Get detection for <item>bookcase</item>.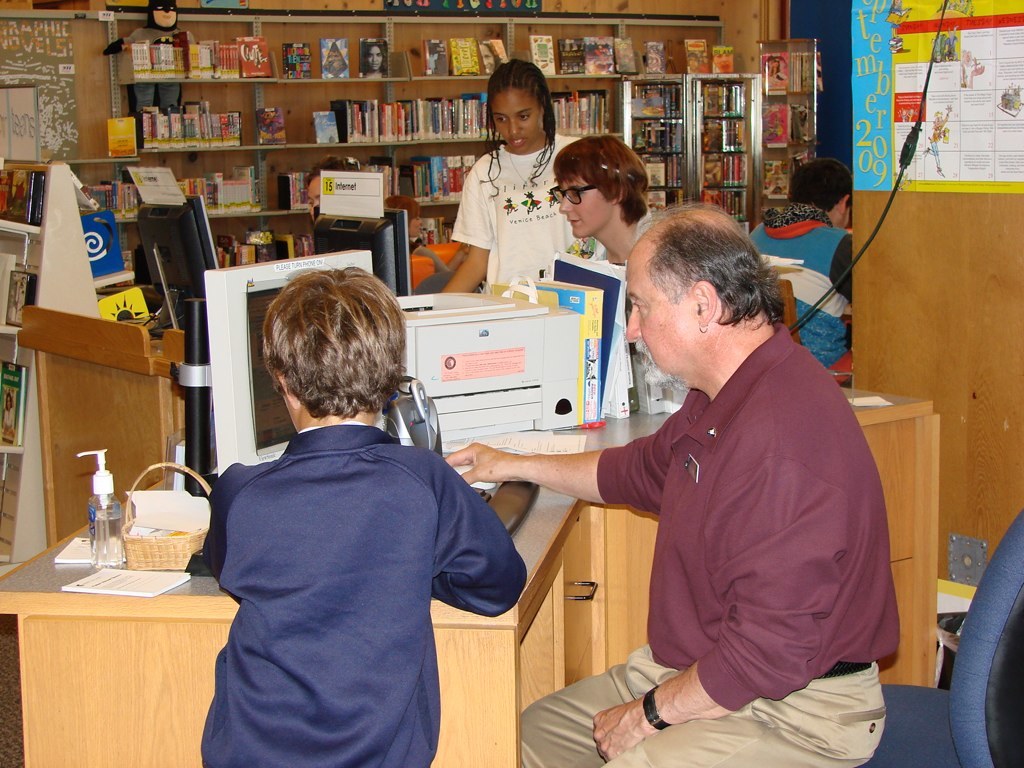
Detection: (x1=0, y1=160, x2=170, y2=575).
